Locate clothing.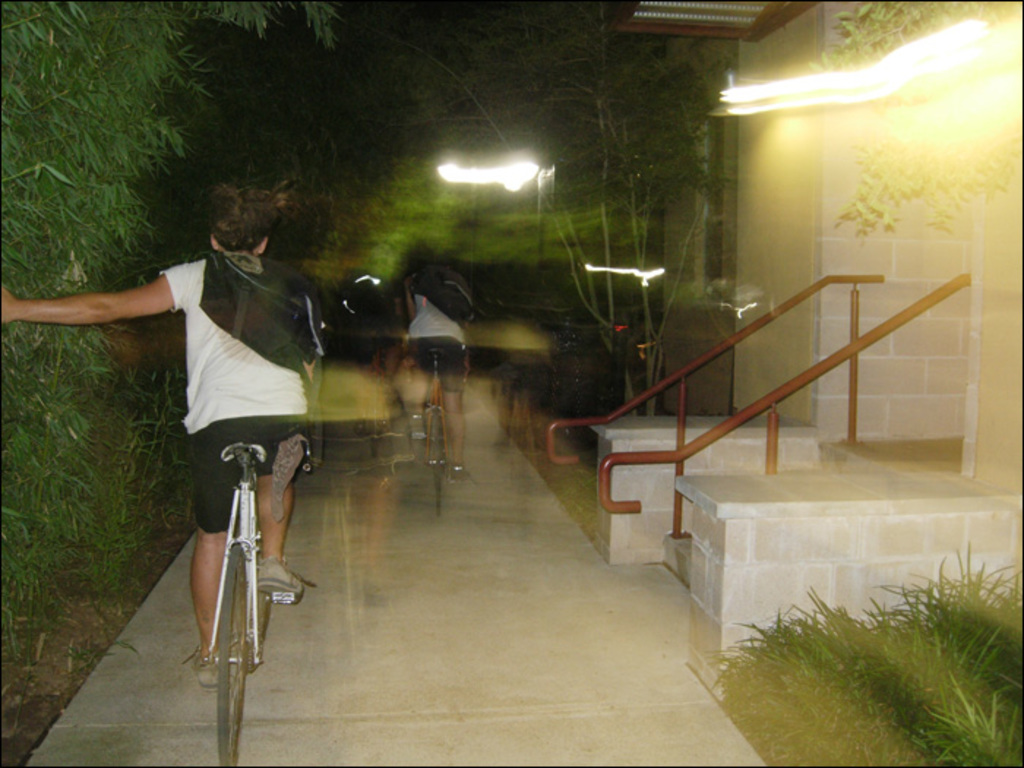
Bounding box: [x1=140, y1=219, x2=329, y2=541].
